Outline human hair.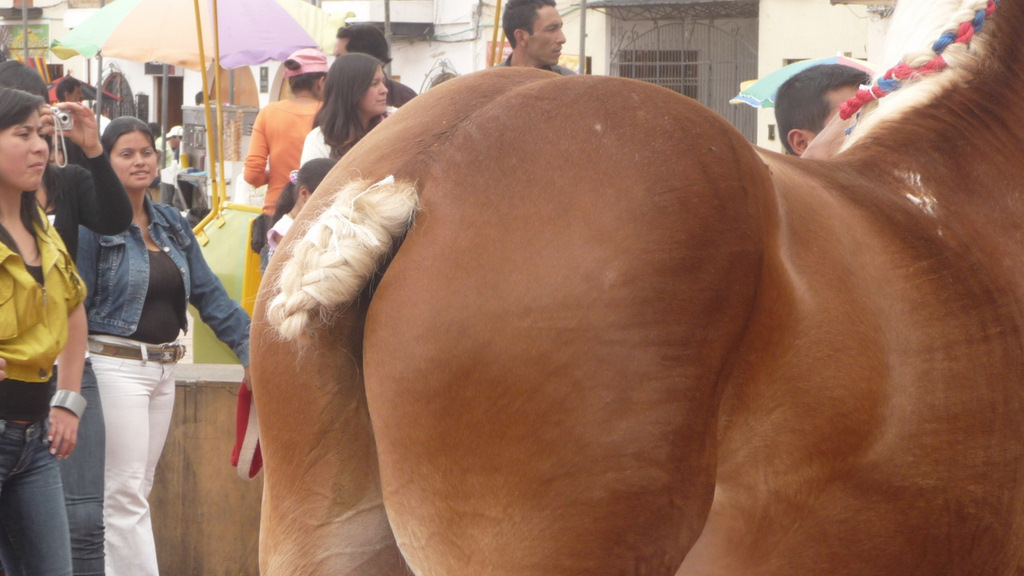
Outline: left=0, top=56, right=48, bottom=102.
